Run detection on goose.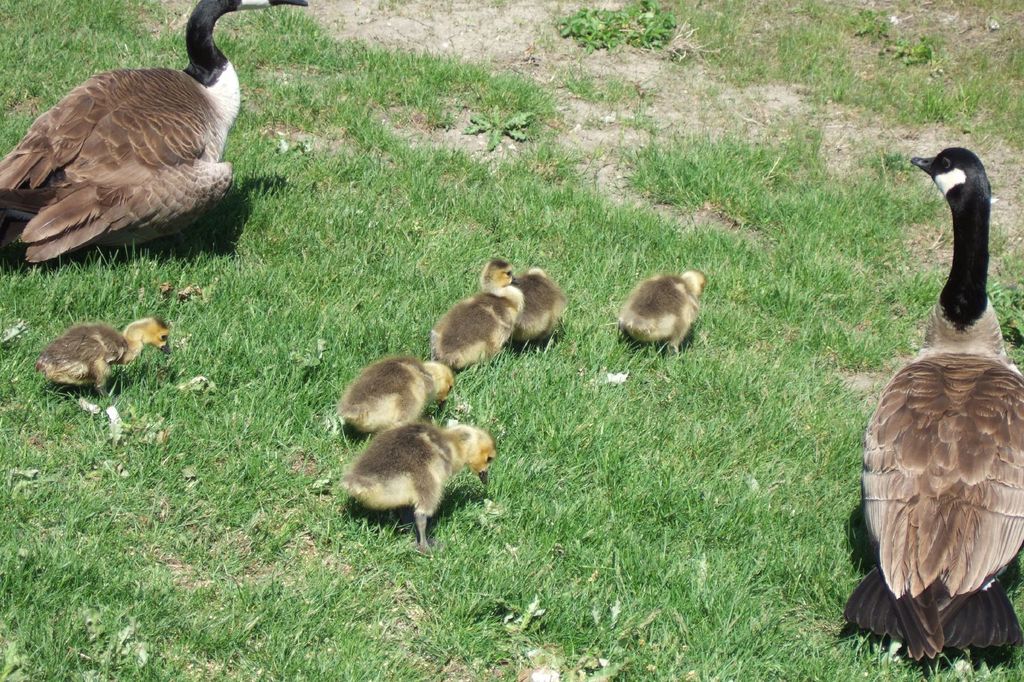
Result: l=518, t=262, r=566, b=344.
